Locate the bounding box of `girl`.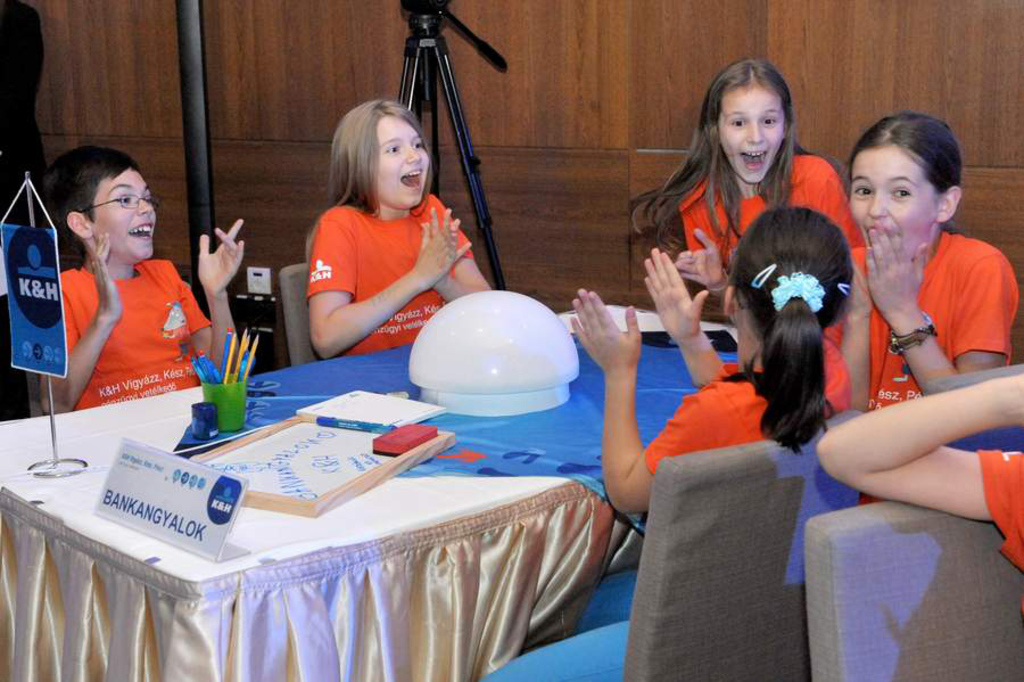
Bounding box: 481:209:854:681.
